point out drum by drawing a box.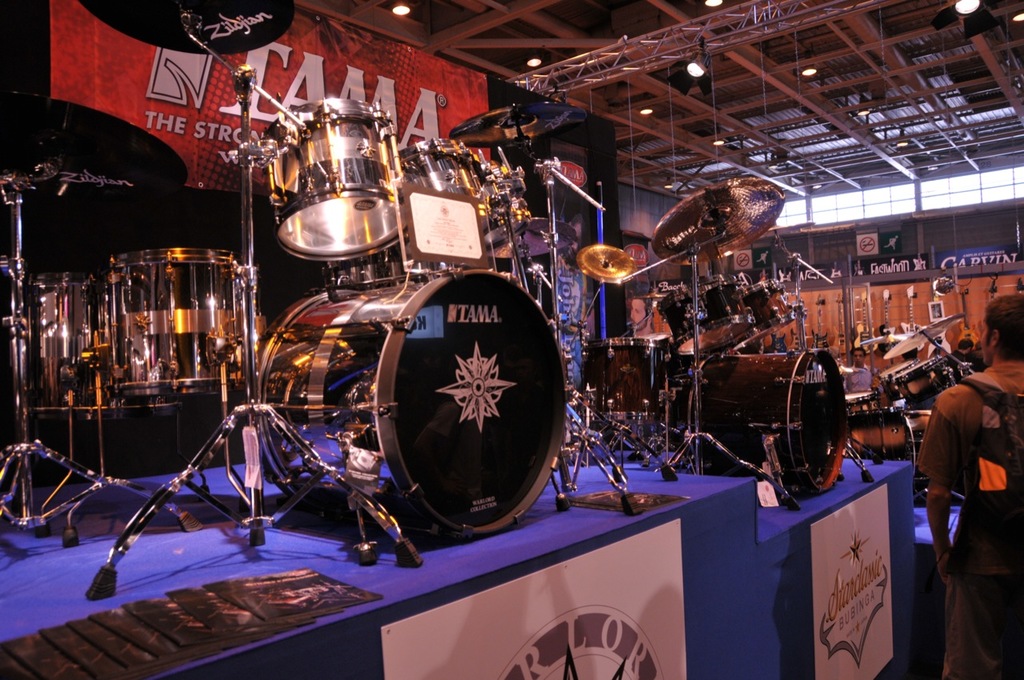
<bbox>909, 404, 934, 452</bbox>.
